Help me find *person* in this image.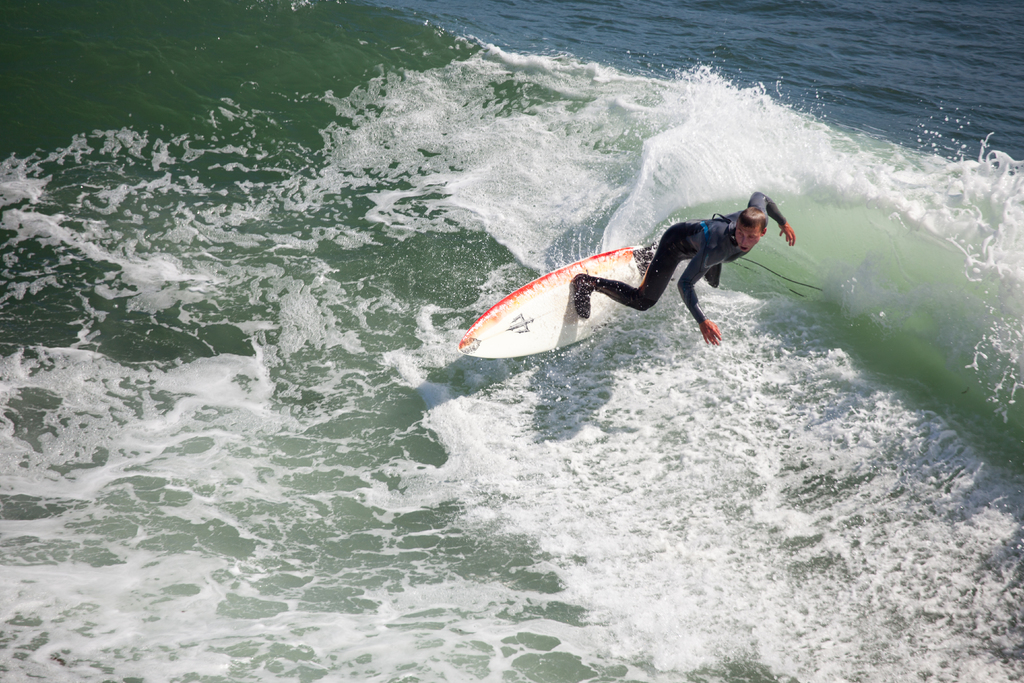
Found it: select_region(567, 185, 801, 346).
